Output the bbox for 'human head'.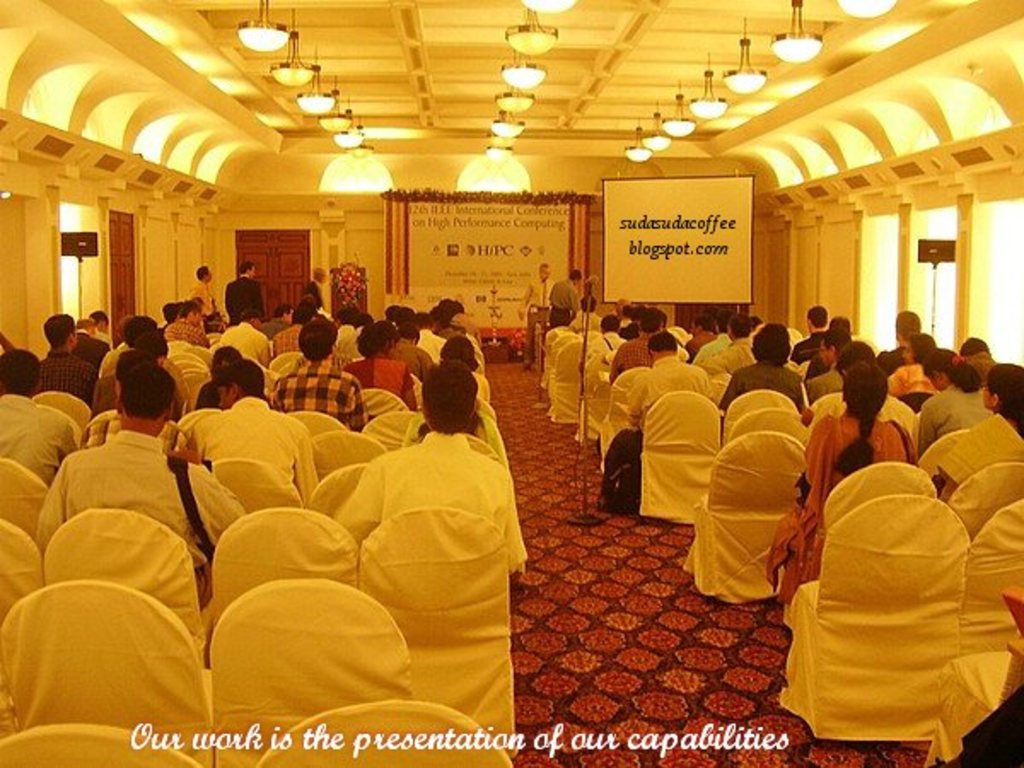
[213,357,263,411].
